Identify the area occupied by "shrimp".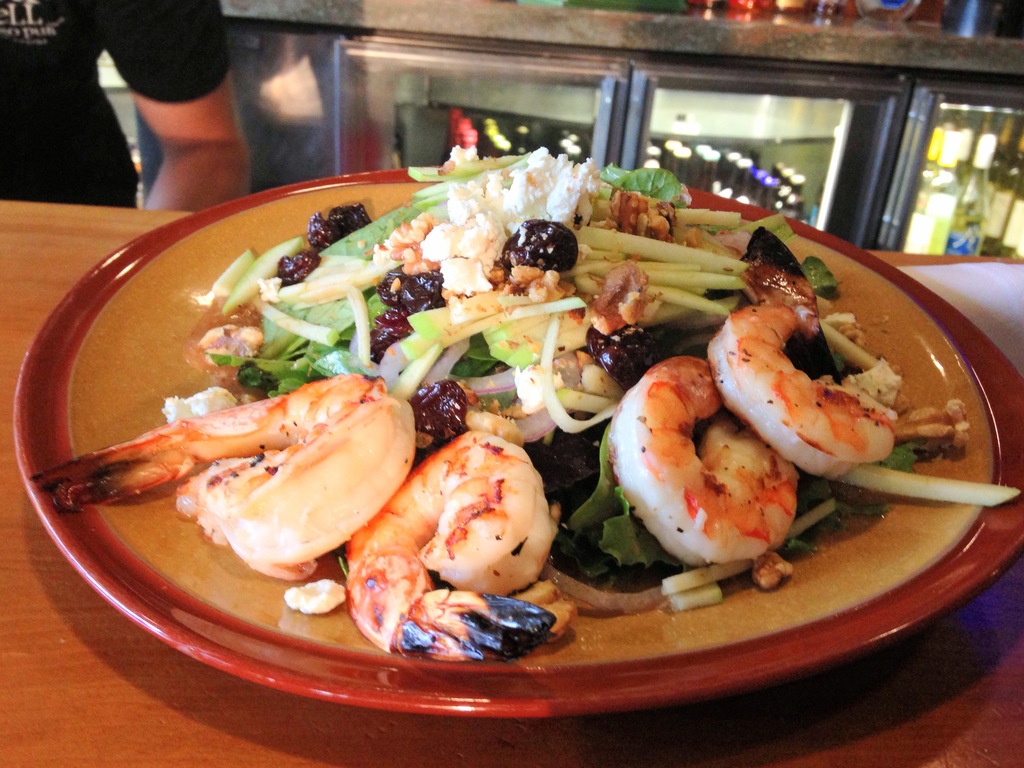
Area: pyautogui.locateOnScreen(706, 306, 897, 475).
